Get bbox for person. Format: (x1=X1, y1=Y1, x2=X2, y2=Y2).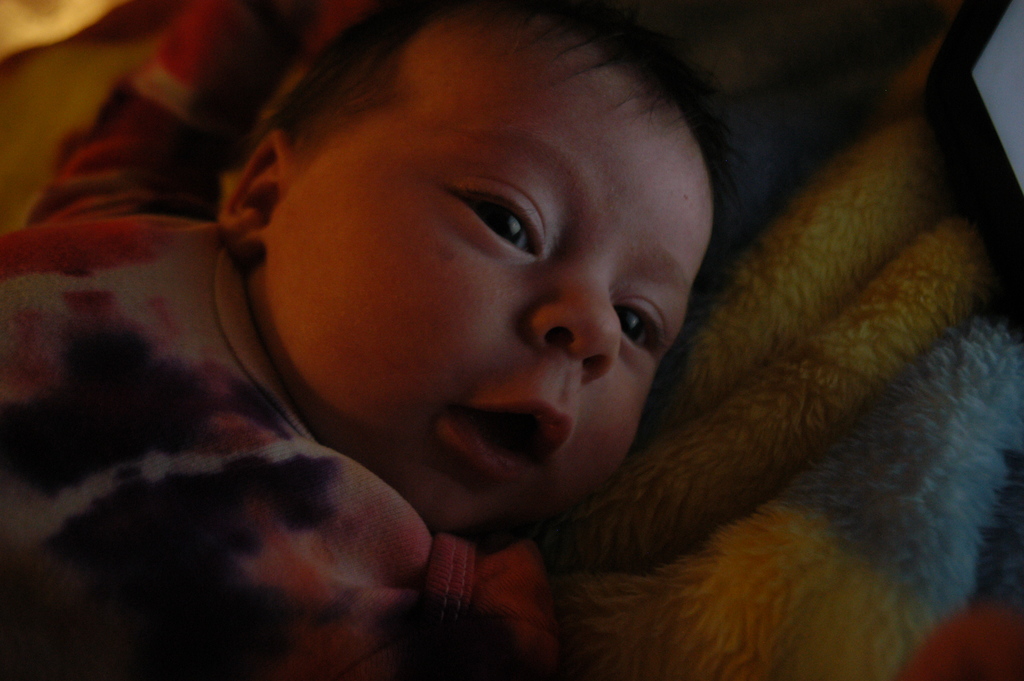
(x1=0, y1=0, x2=753, y2=680).
